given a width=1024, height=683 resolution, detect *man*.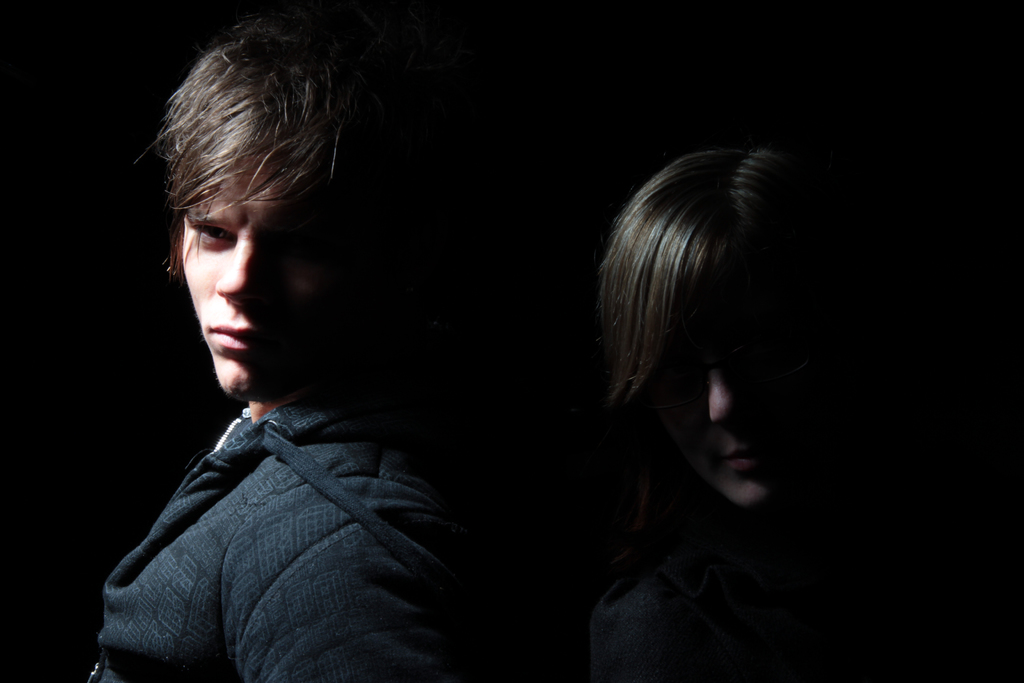
84:10:541:682.
